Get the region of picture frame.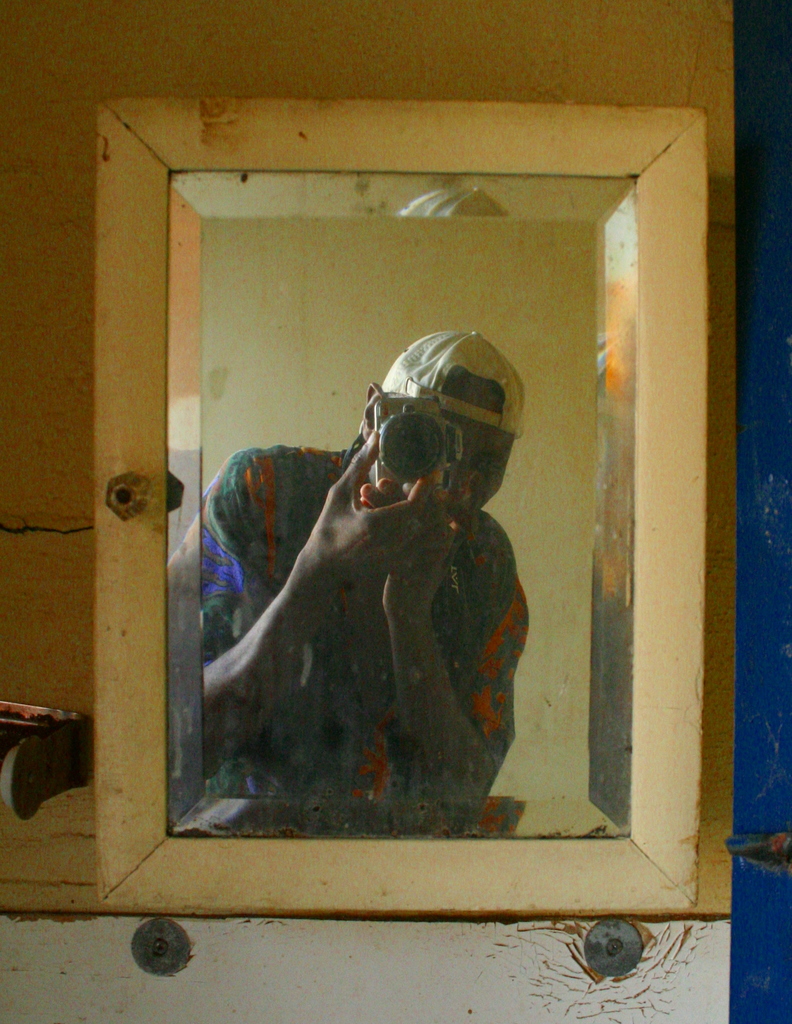
[82, 92, 701, 920].
